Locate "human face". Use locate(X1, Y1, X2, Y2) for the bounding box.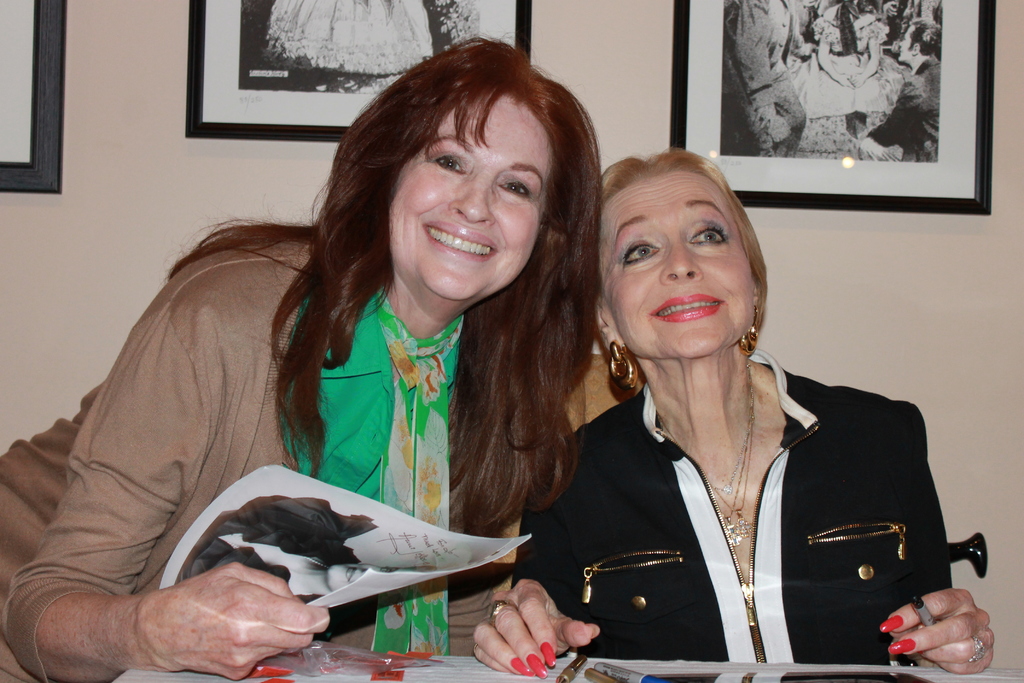
locate(601, 171, 753, 360).
